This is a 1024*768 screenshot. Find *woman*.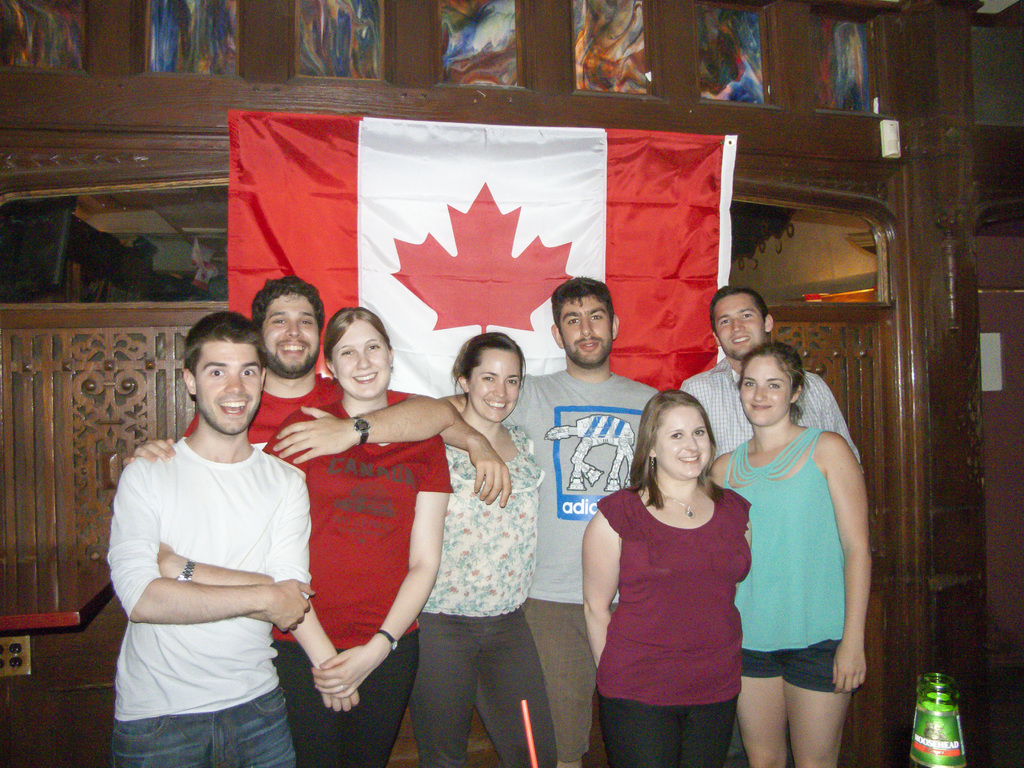
Bounding box: (x1=264, y1=303, x2=453, y2=767).
